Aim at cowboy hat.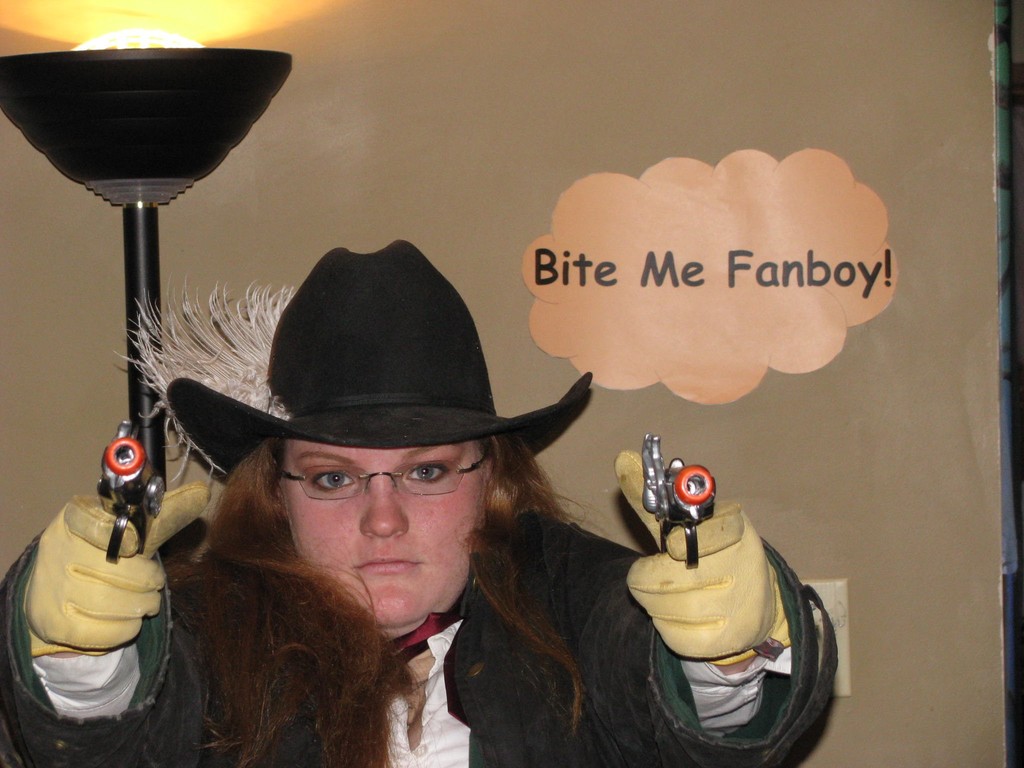
Aimed at <box>154,239,588,462</box>.
